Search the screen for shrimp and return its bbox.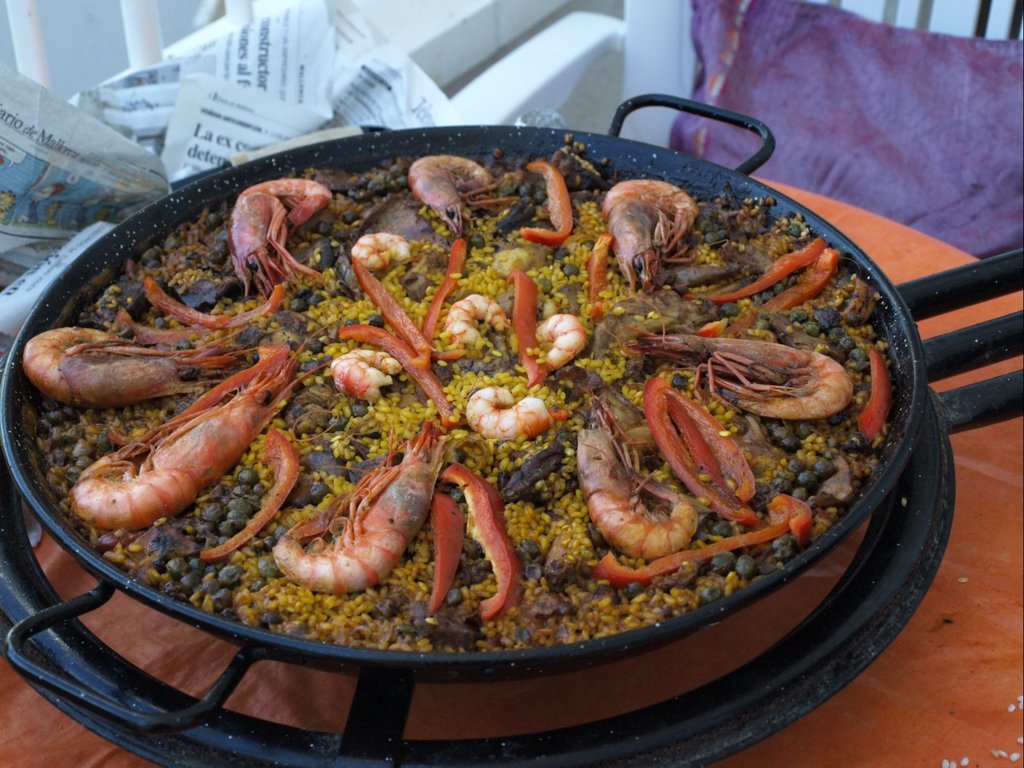
Found: 440, 289, 506, 344.
